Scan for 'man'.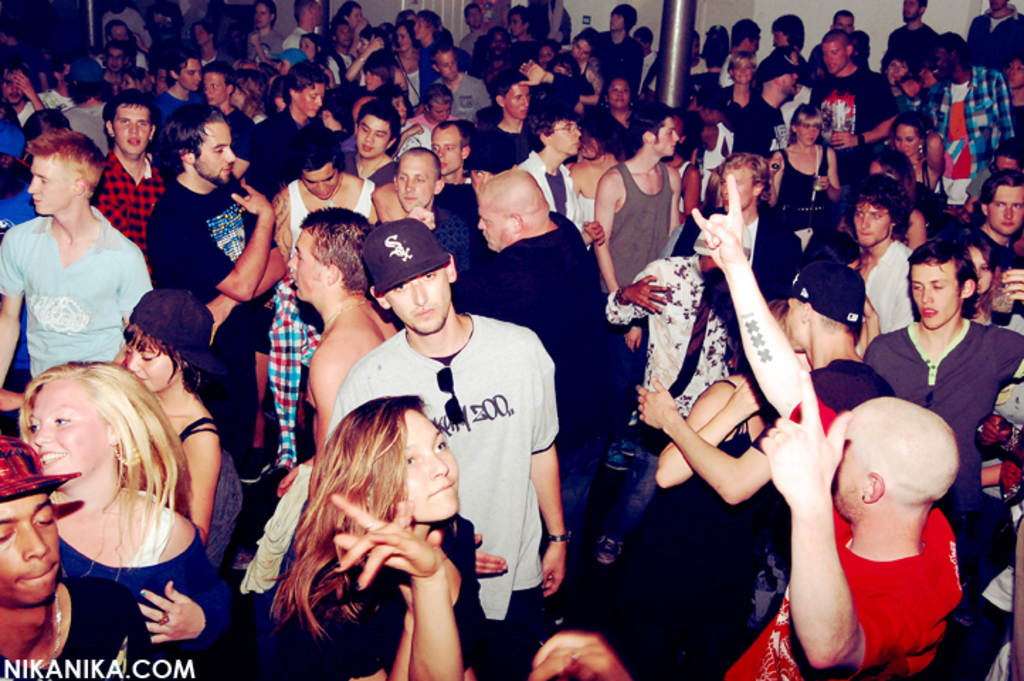
Scan result: locate(458, 0, 506, 47).
